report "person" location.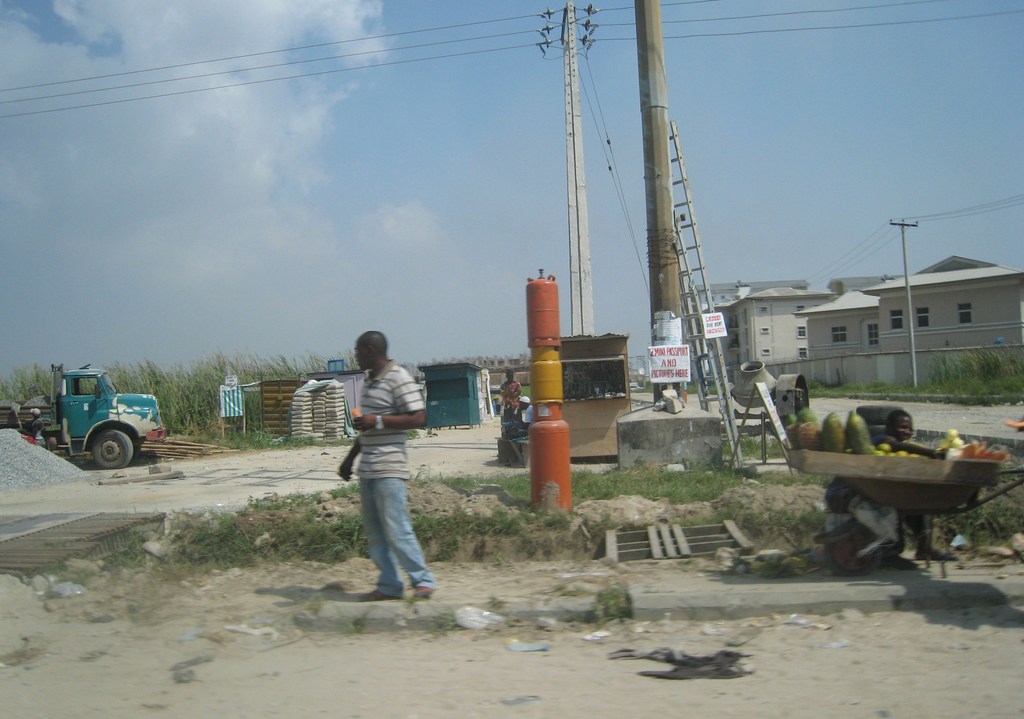
Report: locate(500, 363, 516, 421).
